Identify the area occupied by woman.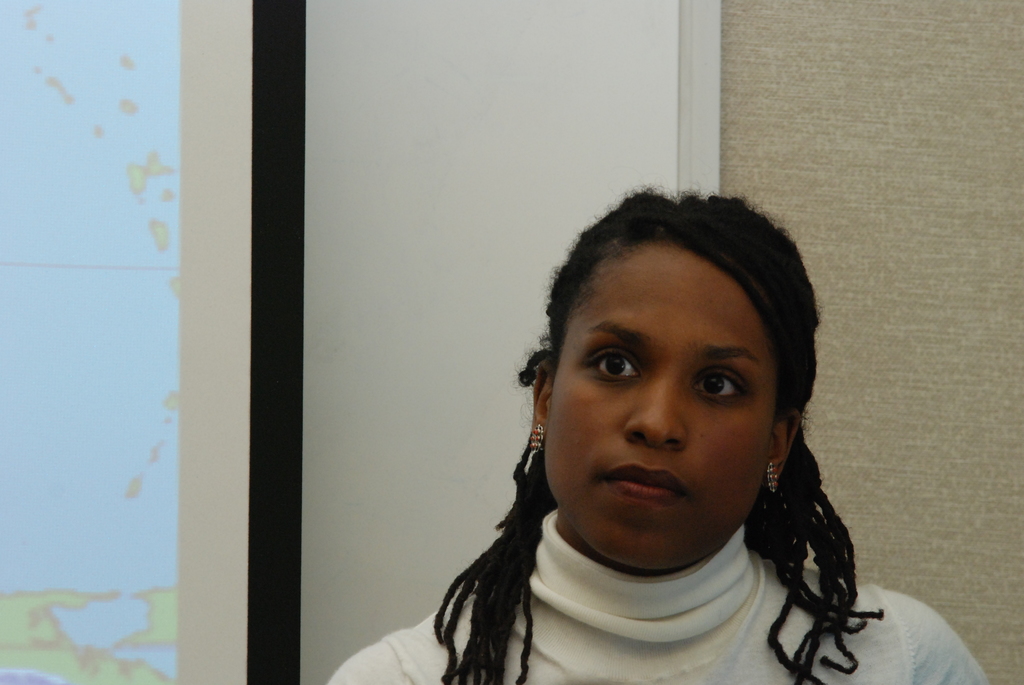
Area: {"x1": 335, "y1": 193, "x2": 935, "y2": 684}.
